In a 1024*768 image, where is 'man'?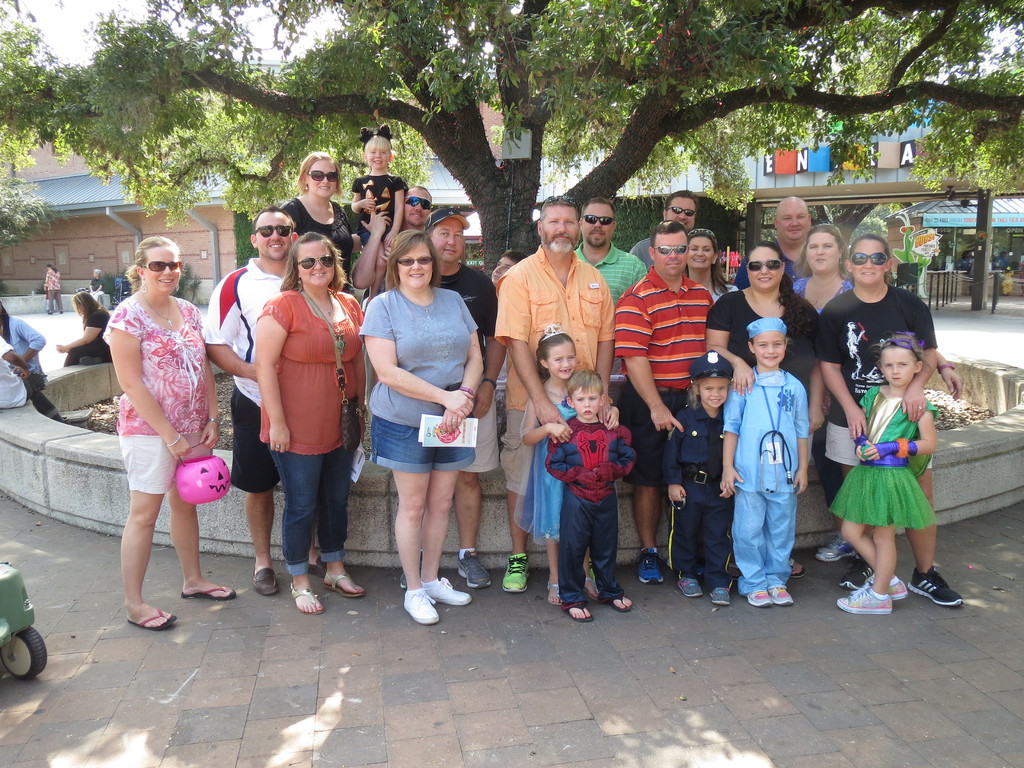
Rect(352, 183, 435, 305).
